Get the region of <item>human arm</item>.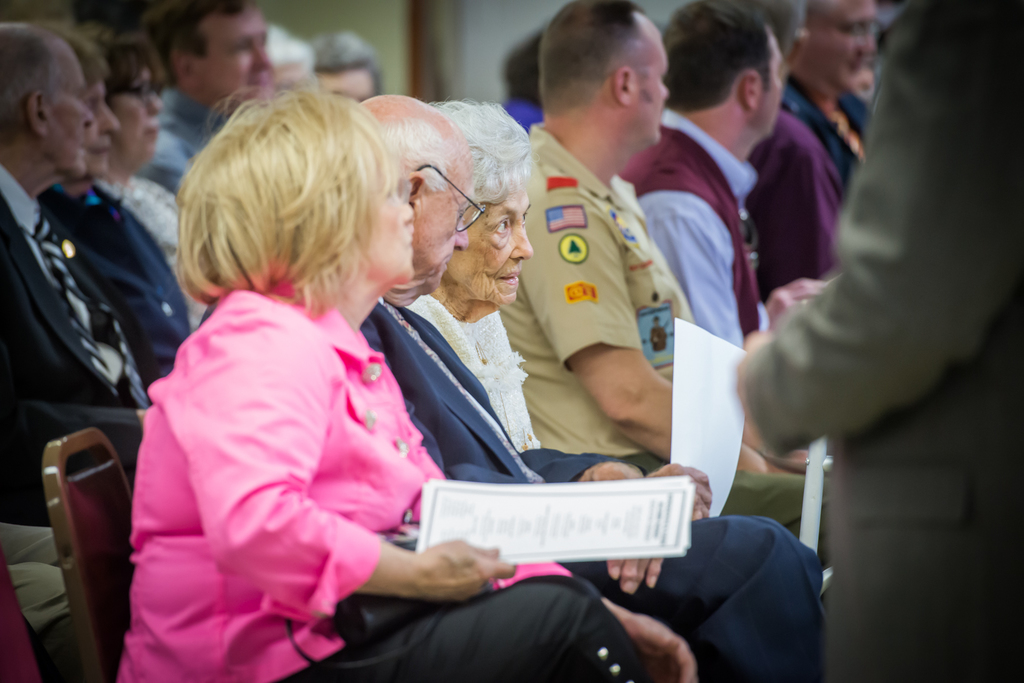
740:117:811:273.
